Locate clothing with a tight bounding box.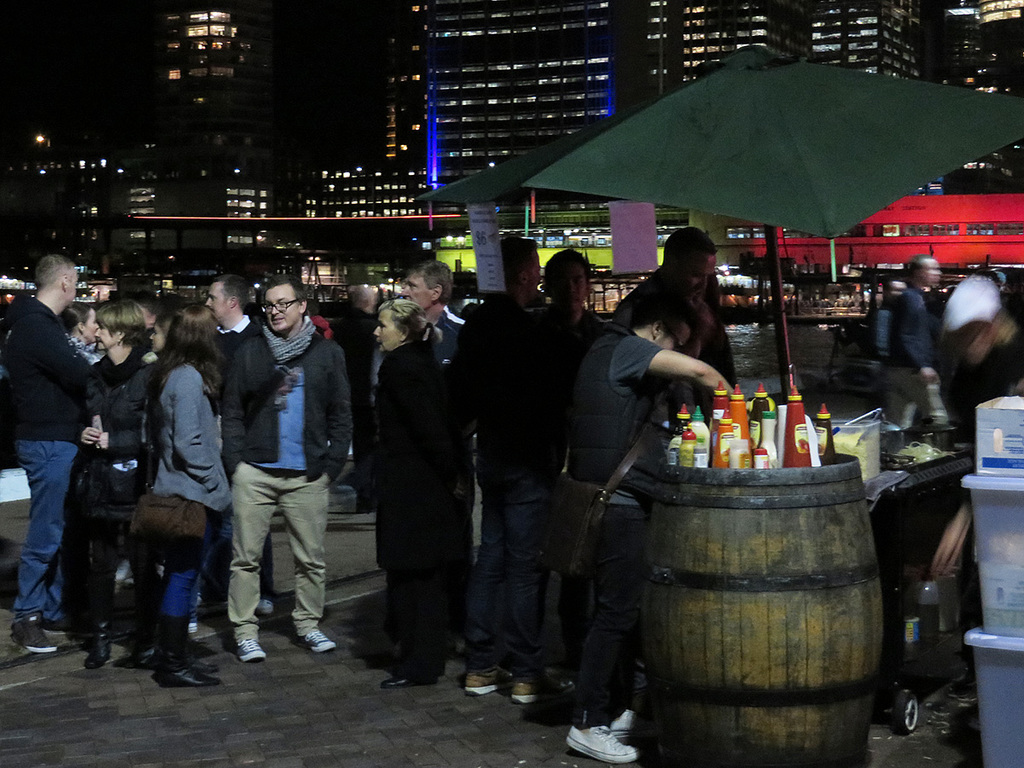
rect(15, 441, 82, 608).
